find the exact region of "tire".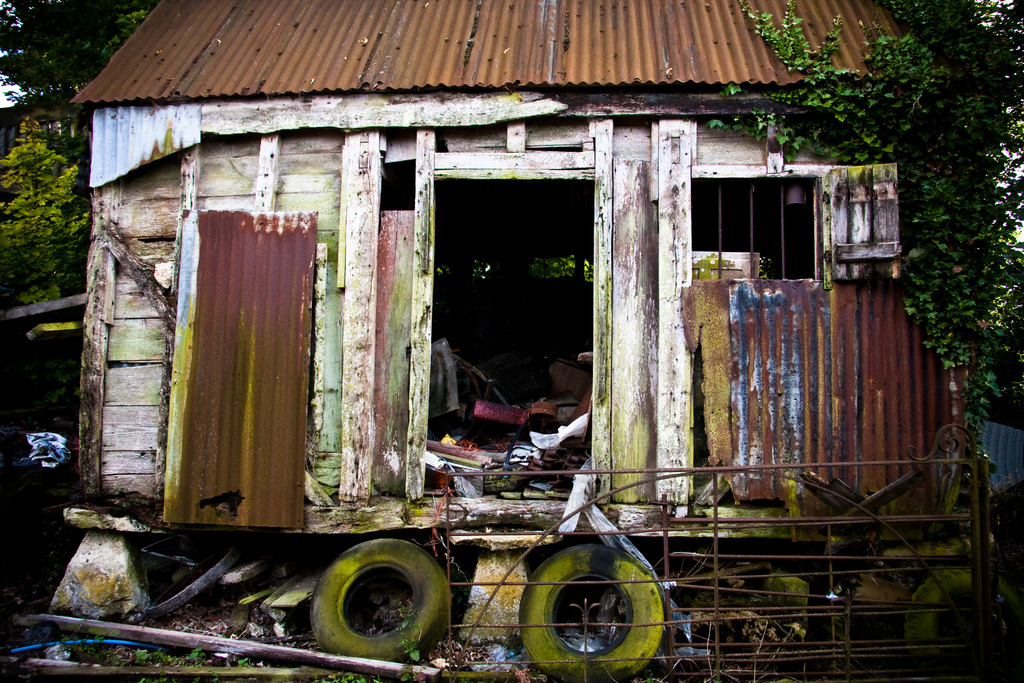
Exact region: locate(122, 536, 246, 623).
